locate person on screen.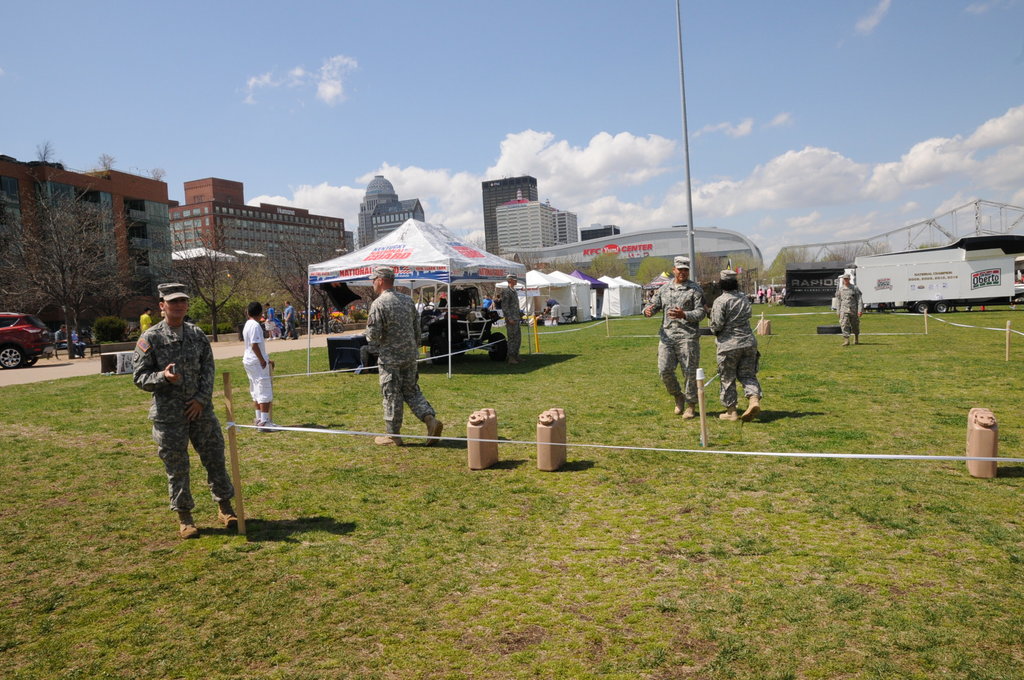
On screen at {"x1": 138, "y1": 307, "x2": 155, "y2": 330}.
